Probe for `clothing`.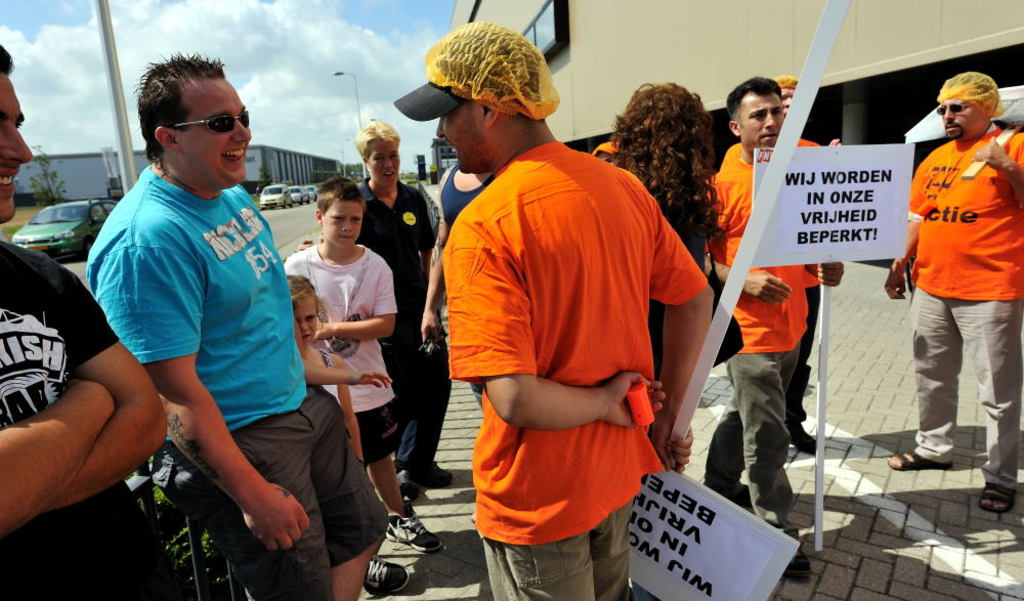
Probe result: {"x1": 352, "y1": 411, "x2": 395, "y2": 459}.
